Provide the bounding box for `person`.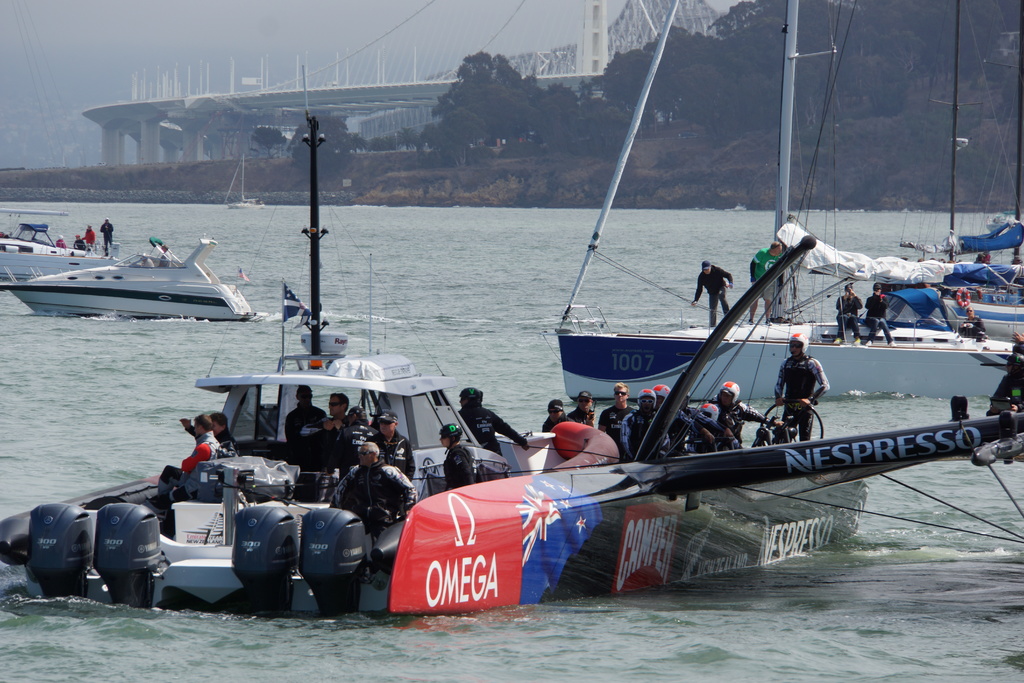
select_region(326, 438, 419, 543).
